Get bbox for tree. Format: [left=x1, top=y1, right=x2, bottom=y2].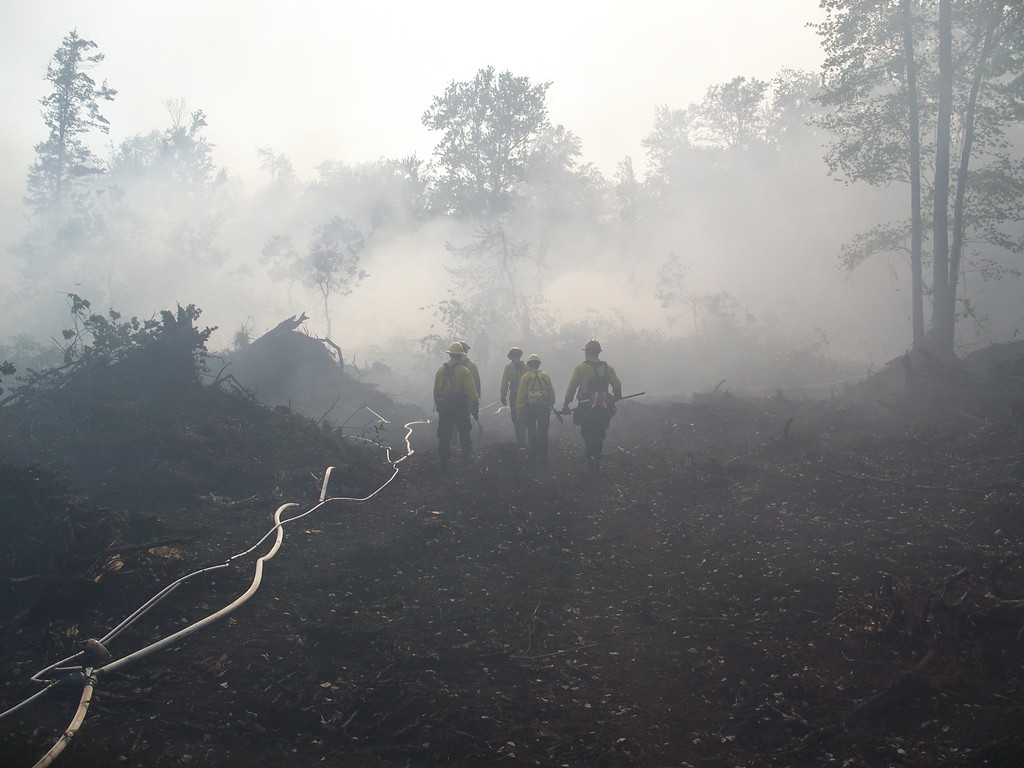
[left=264, top=209, right=390, bottom=352].
